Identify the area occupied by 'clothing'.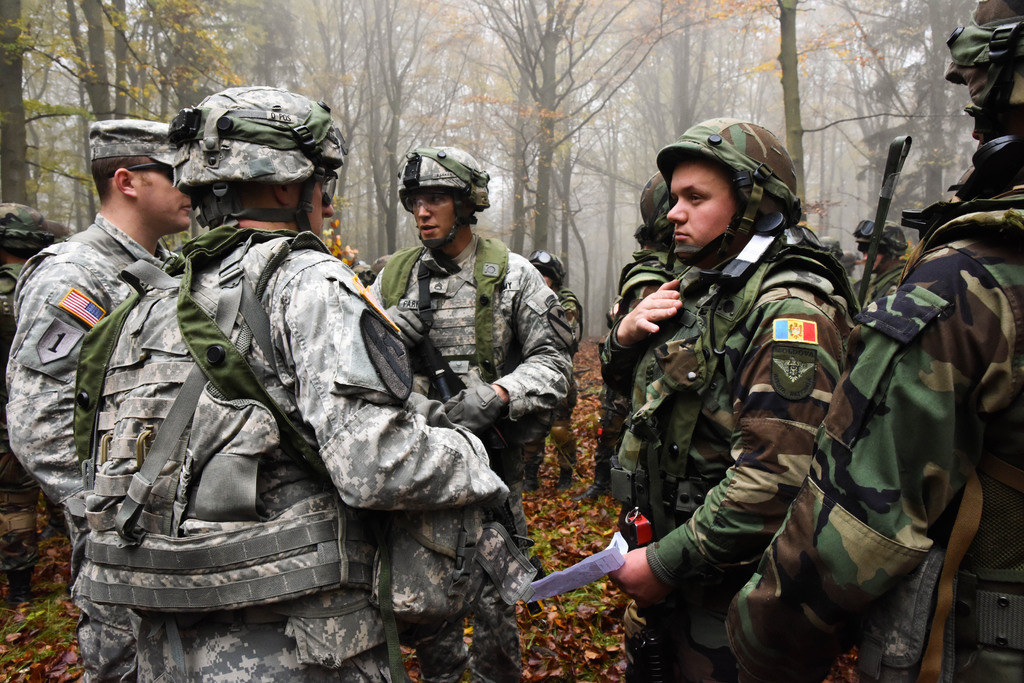
Area: box(604, 221, 862, 682).
